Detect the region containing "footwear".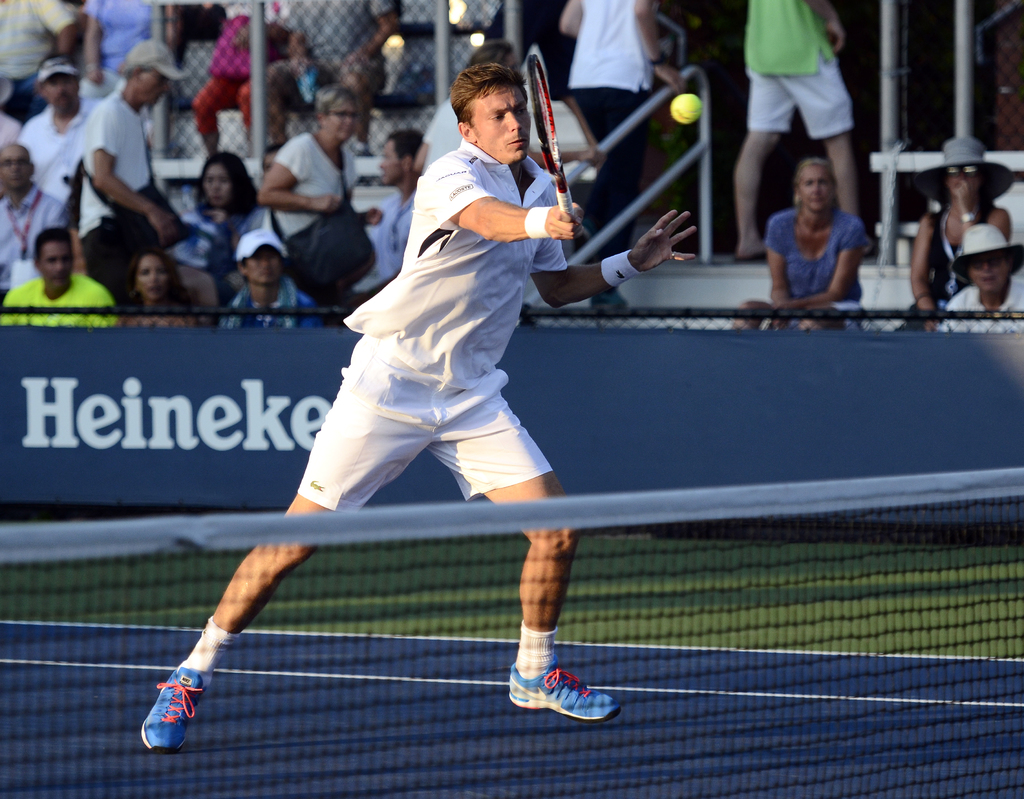
<region>506, 652, 623, 725</region>.
